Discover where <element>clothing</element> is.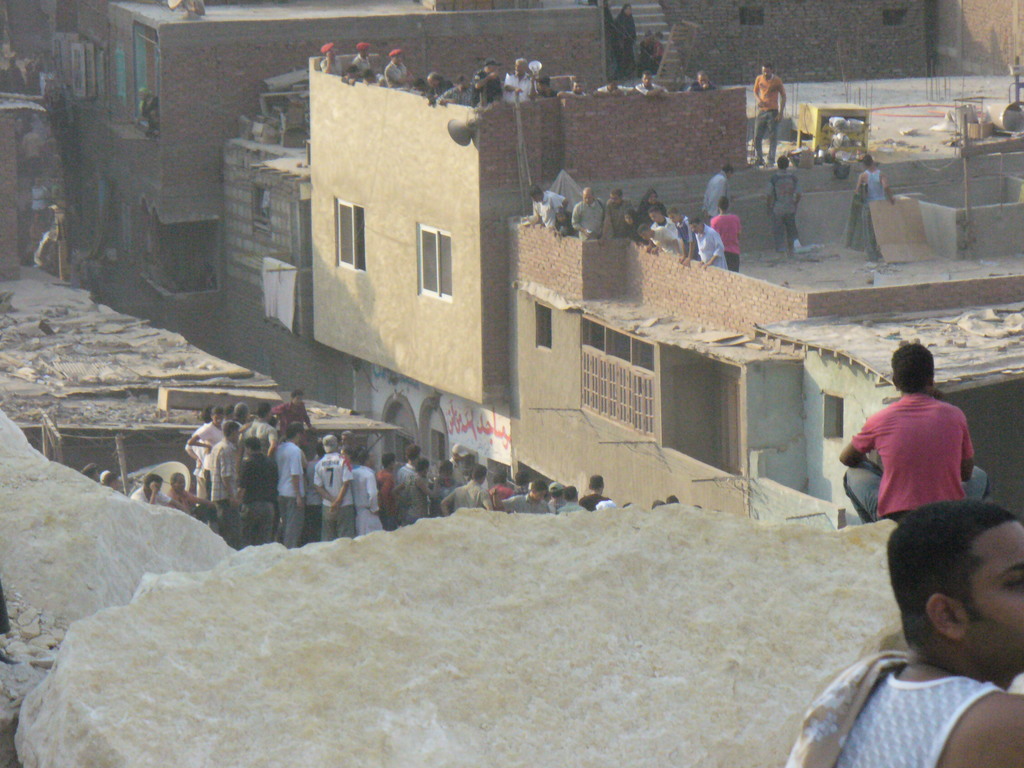
Discovered at bbox(652, 220, 680, 236).
